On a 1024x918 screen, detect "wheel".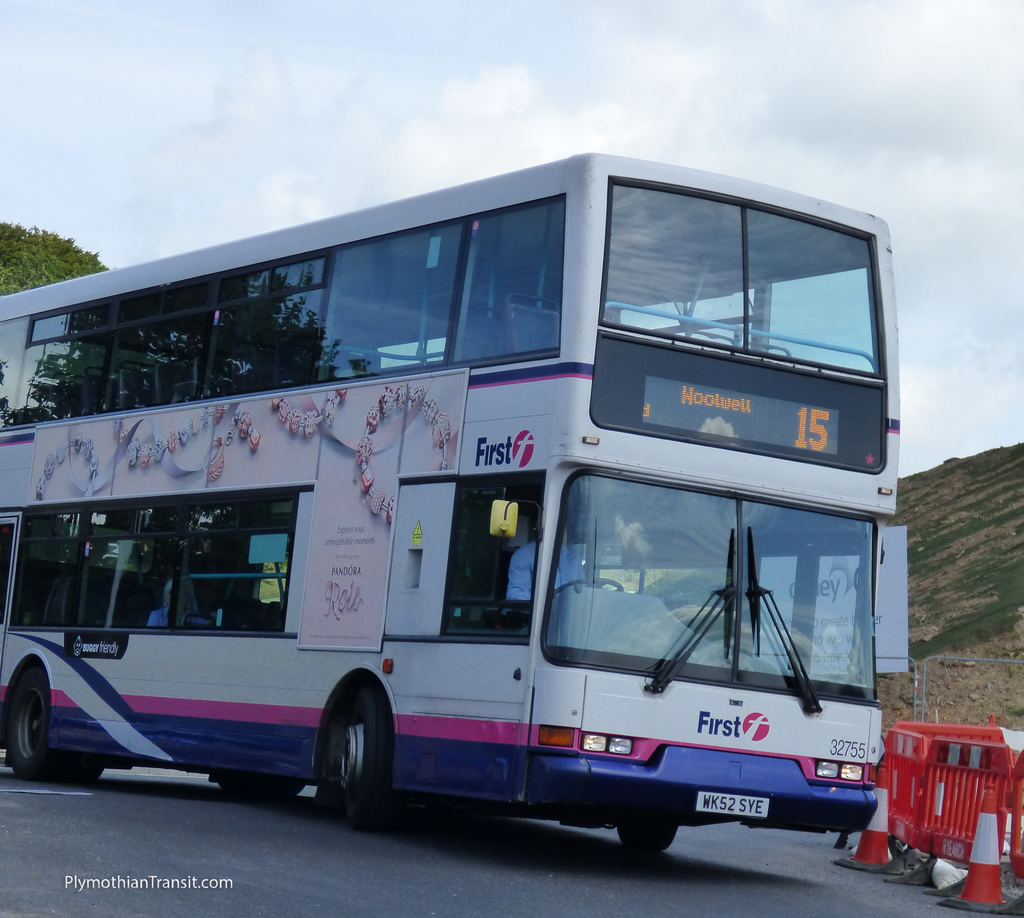
<region>553, 575, 625, 599</region>.
